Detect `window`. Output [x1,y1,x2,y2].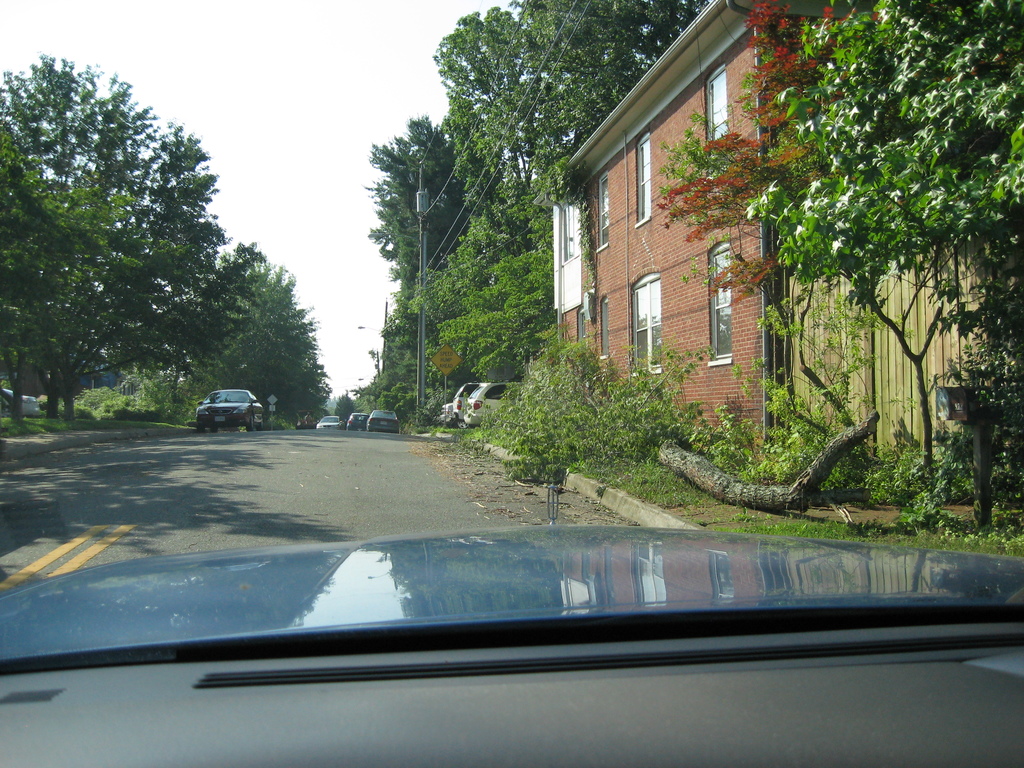
[630,274,661,372].
